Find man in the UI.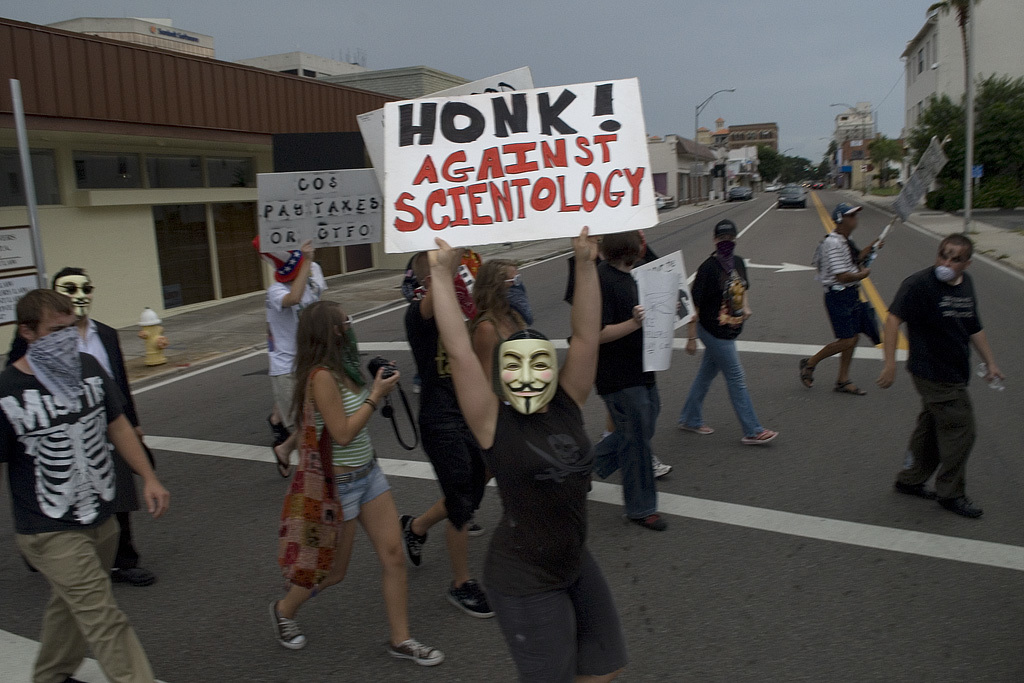
UI element at 876 233 1007 525.
